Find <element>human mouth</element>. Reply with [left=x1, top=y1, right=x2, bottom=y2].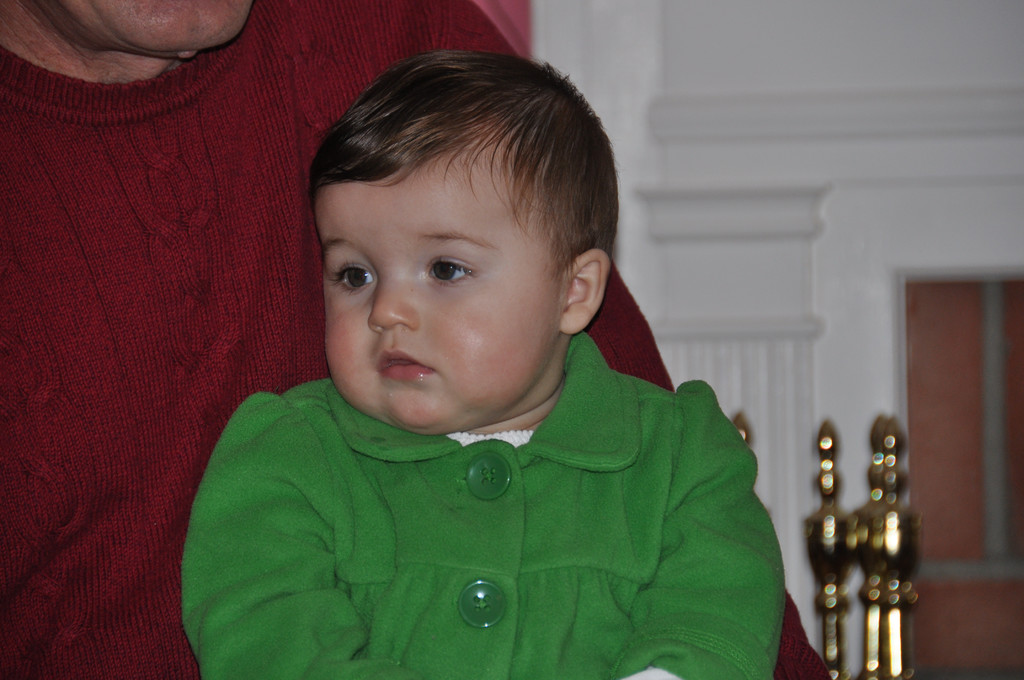
[left=376, top=350, right=435, bottom=377].
